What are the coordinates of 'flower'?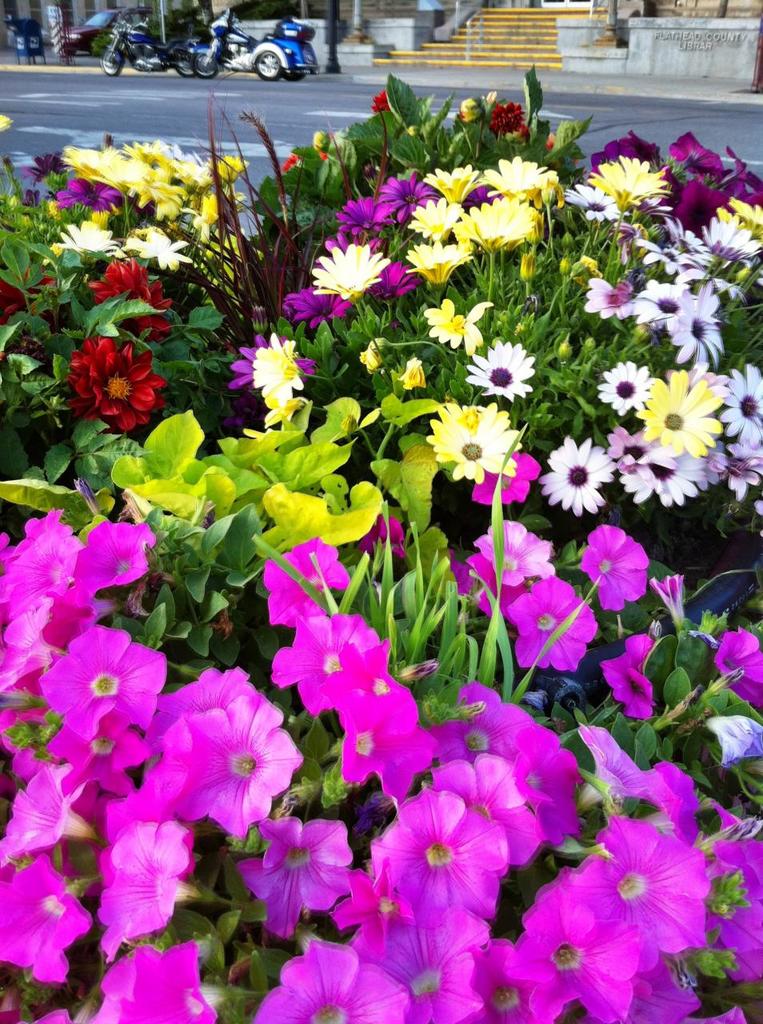
rect(712, 628, 762, 704).
